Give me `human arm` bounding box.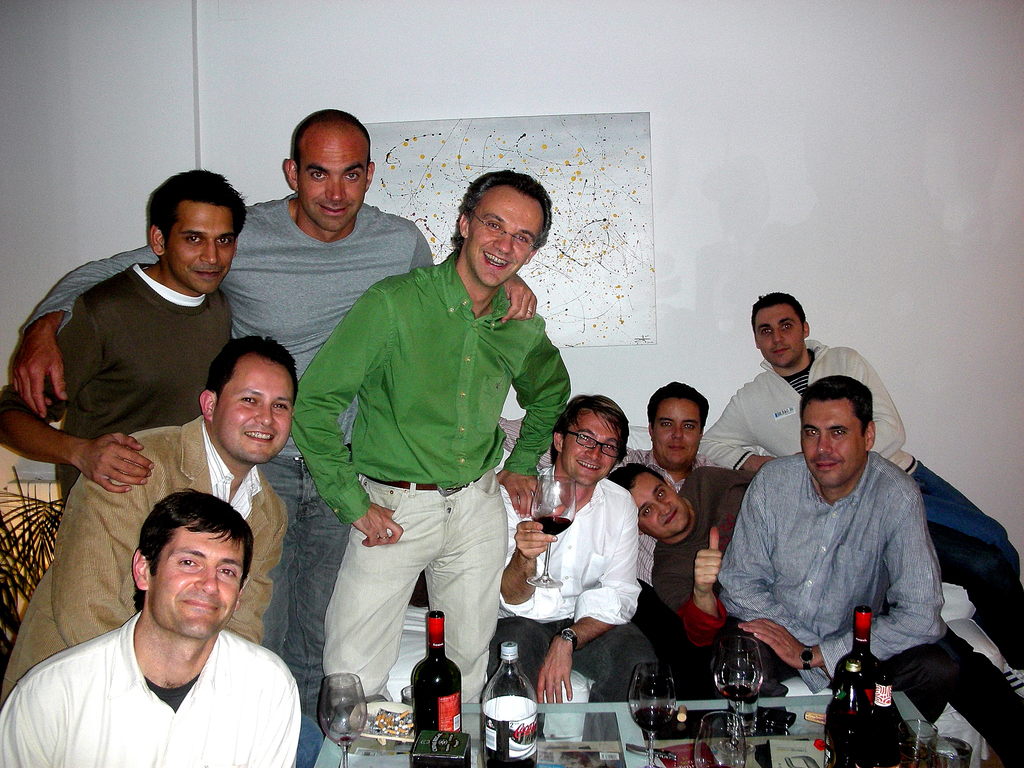
(left=685, top=383, right=782, bottom=481).
